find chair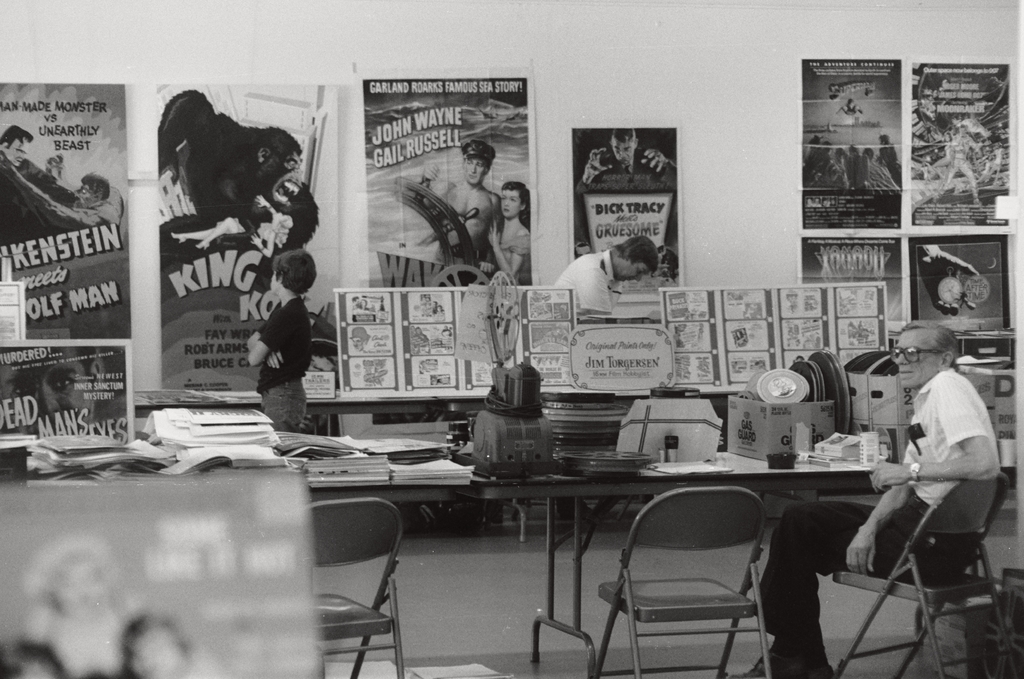
(830, 468, 1020, 678)
